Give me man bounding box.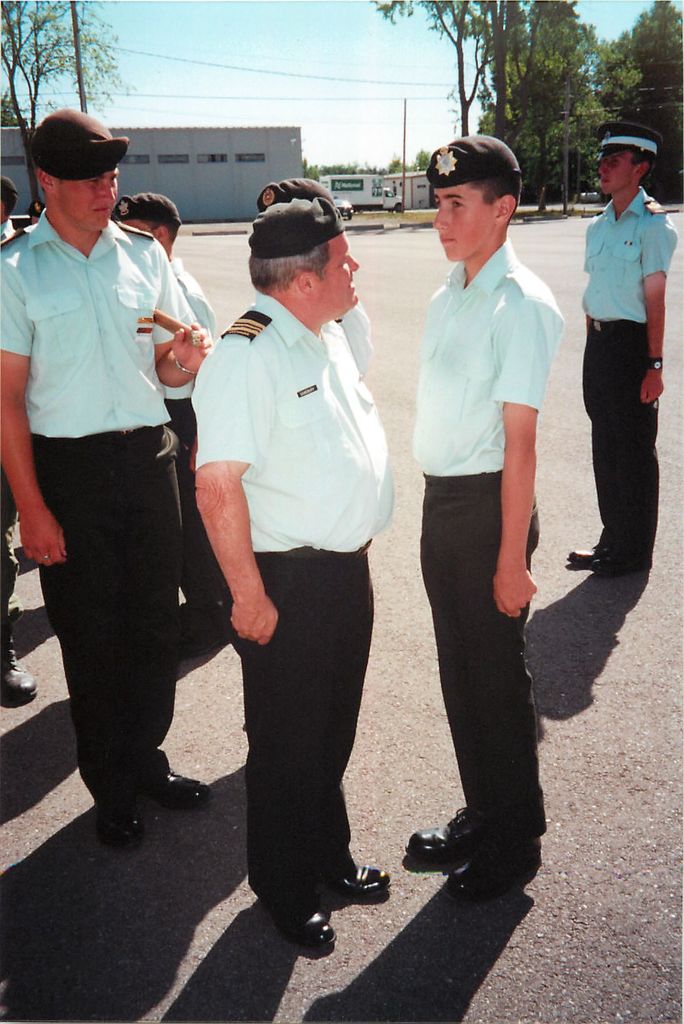
[left=0, top=108, right=218, bottom=843].
